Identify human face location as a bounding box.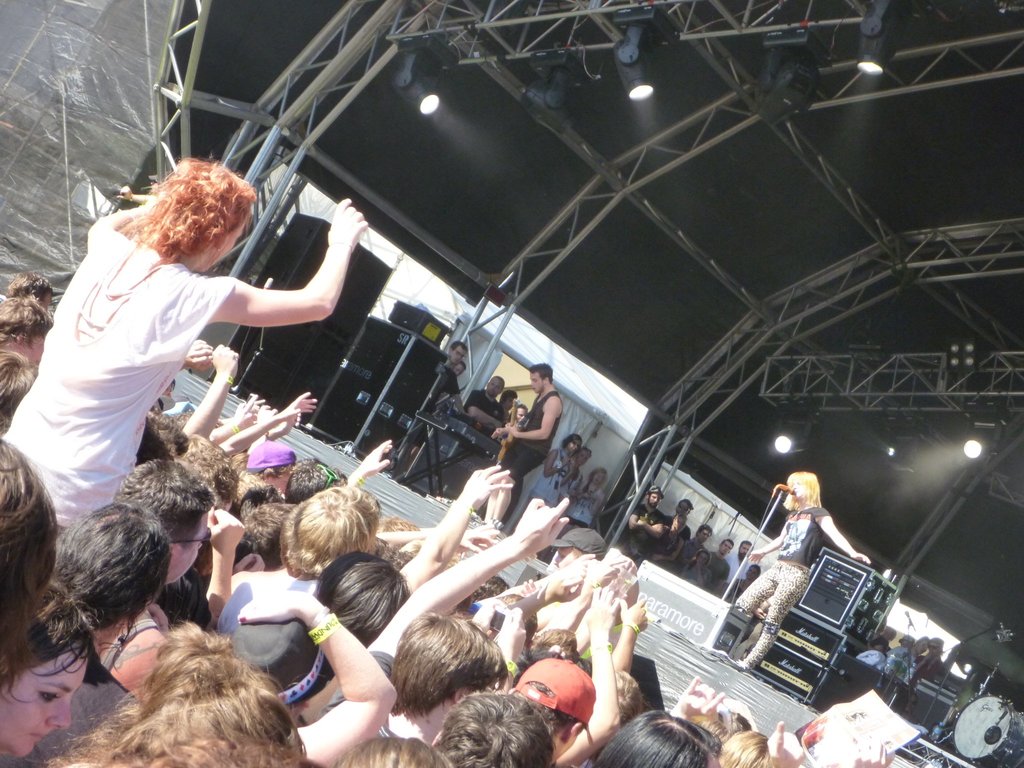
pyautogui.locateOnScreen(917, 639, 929, 654).
